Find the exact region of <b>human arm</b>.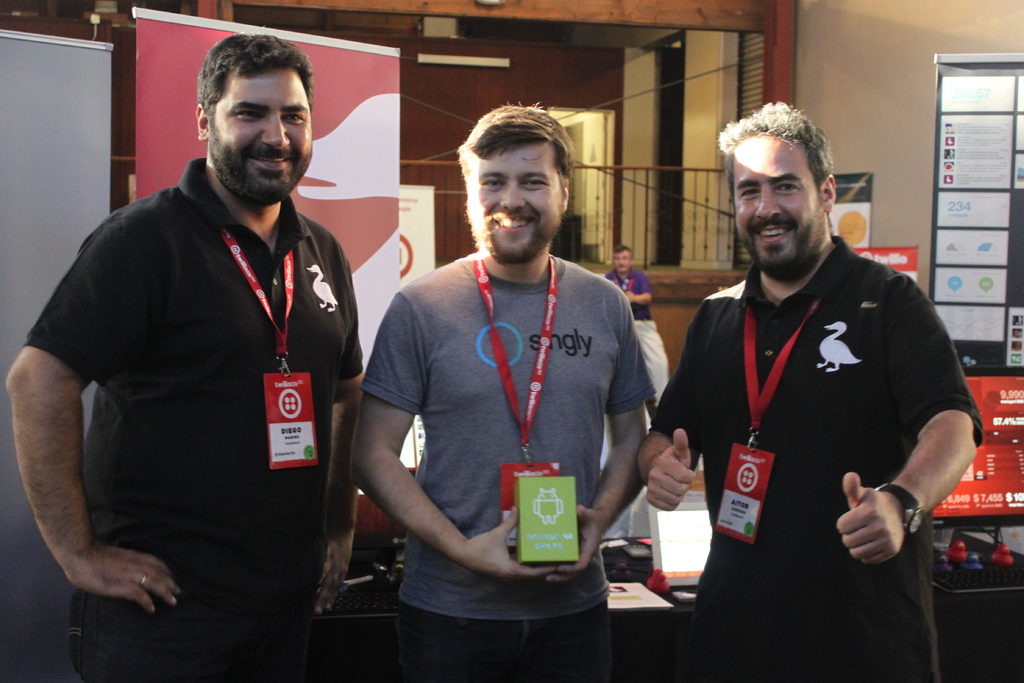
Exact region: <box>623,273,661,311</box>.
